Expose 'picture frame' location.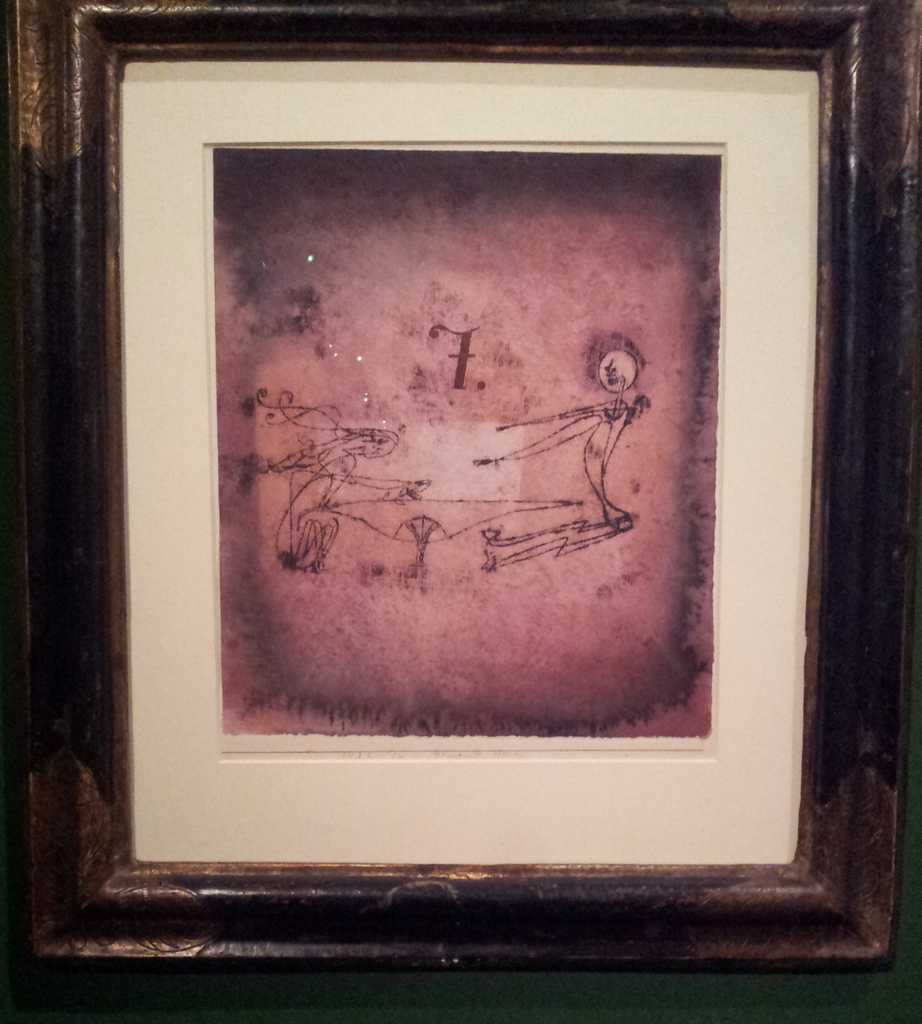
Exposed at [0, 0, 912, 974].
